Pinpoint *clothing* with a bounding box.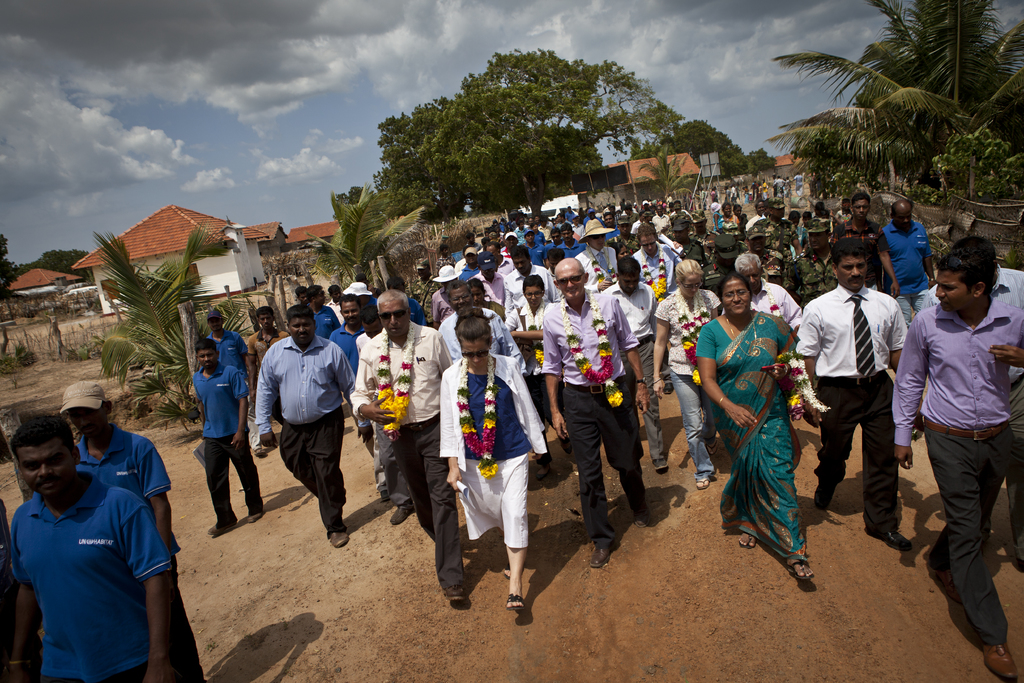
left=24, top=470, right=207, bottom=682.
